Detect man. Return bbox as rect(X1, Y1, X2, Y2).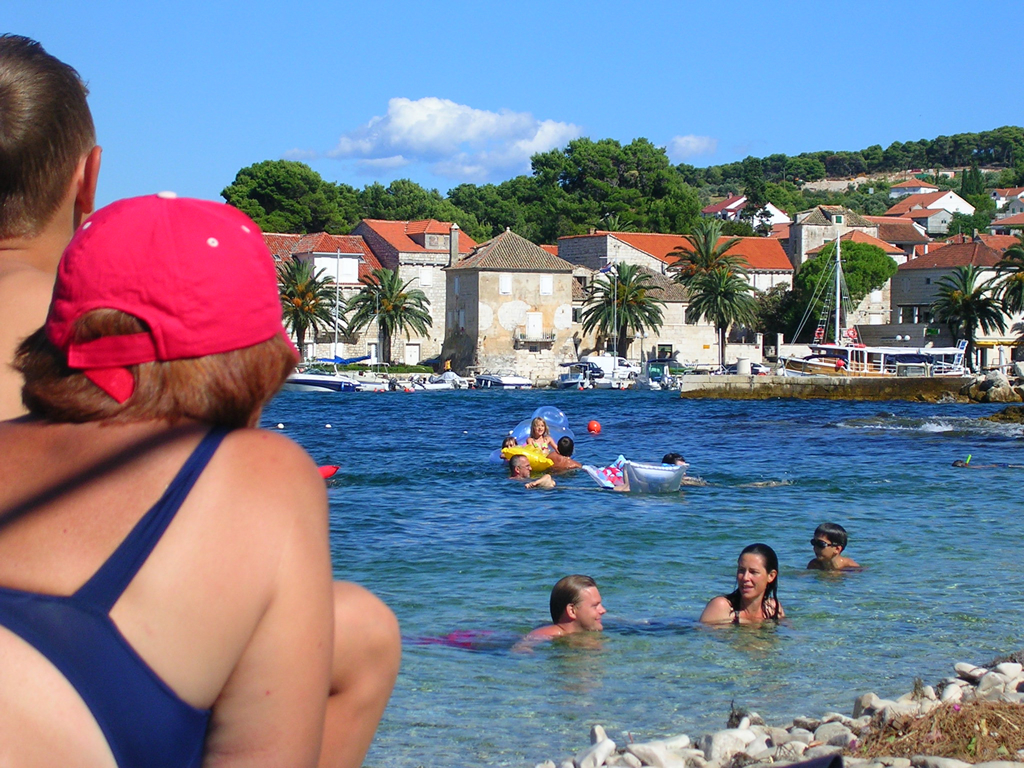
rect(509, 573, 606, 660).
